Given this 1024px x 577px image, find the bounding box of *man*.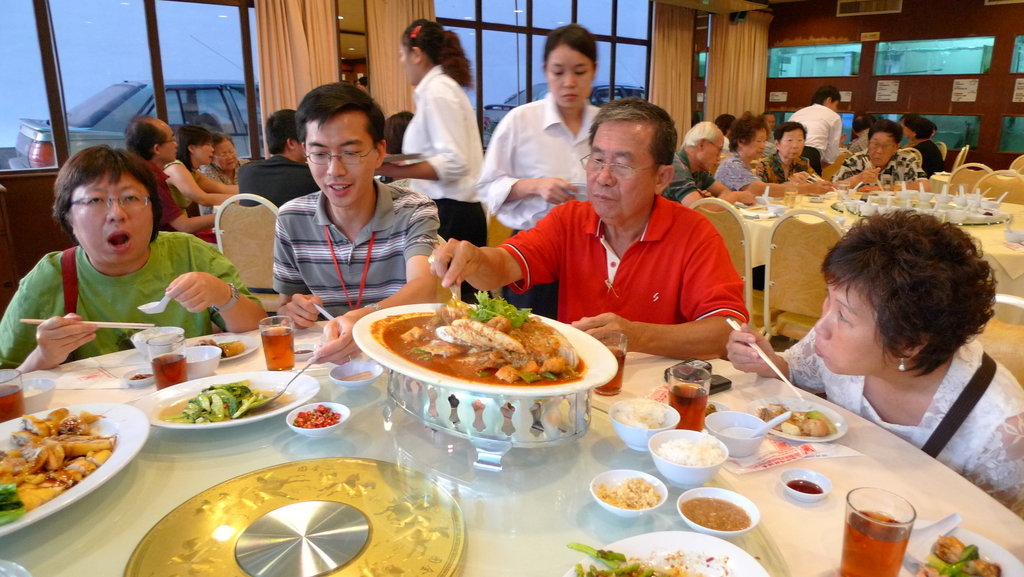
<bbox>234, 94, 459, 312</bbox>.
